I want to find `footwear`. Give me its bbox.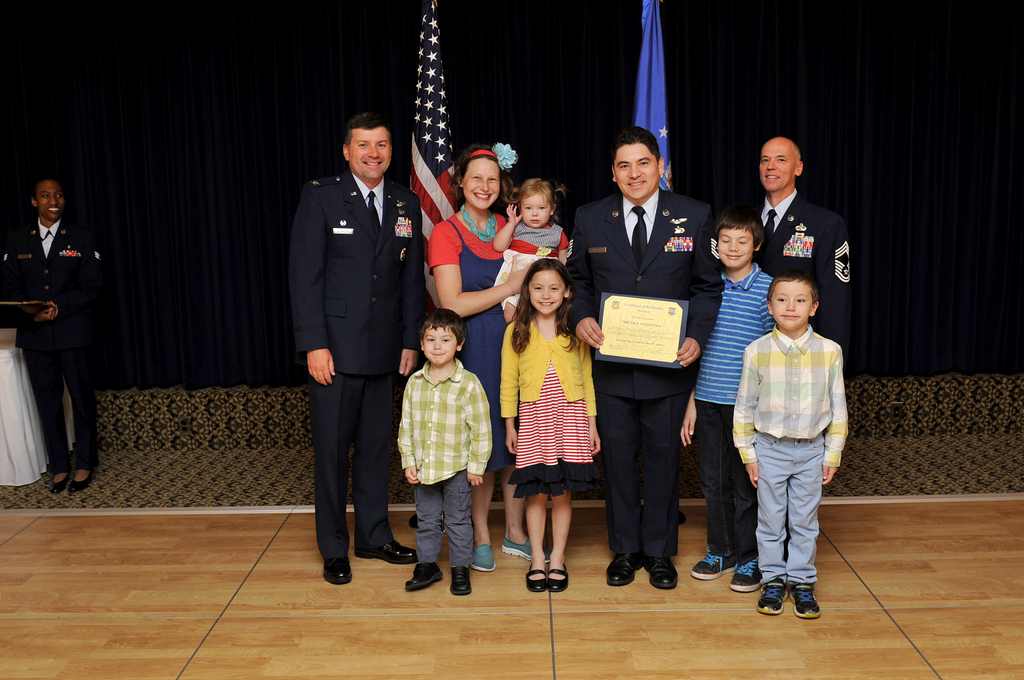
<bbox>689, 549, 734, 580</bbox>.
